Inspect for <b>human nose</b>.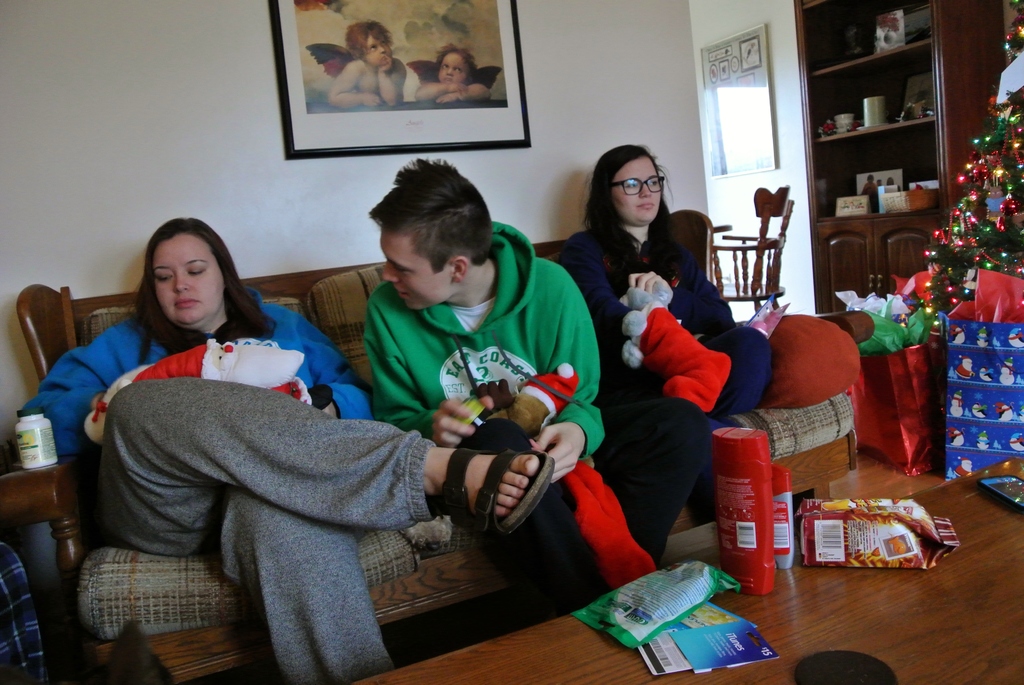
Inspection: x1=173, y1=266, x2=192, y2=292.
